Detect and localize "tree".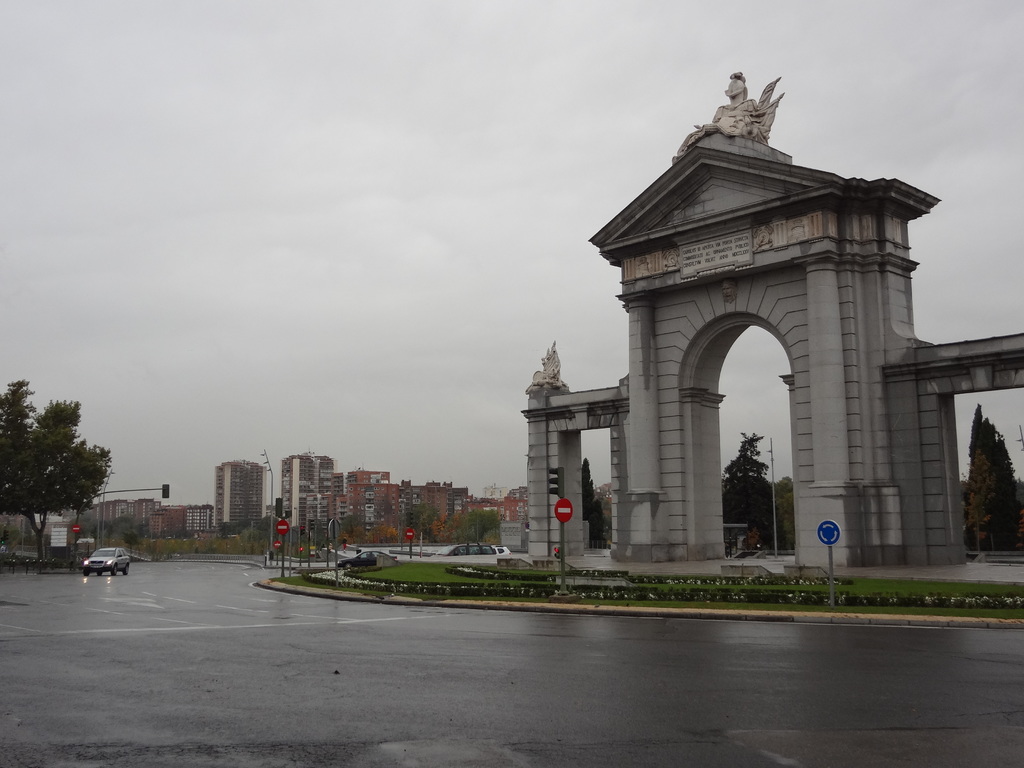
Localized at 956:401:1023:550.
